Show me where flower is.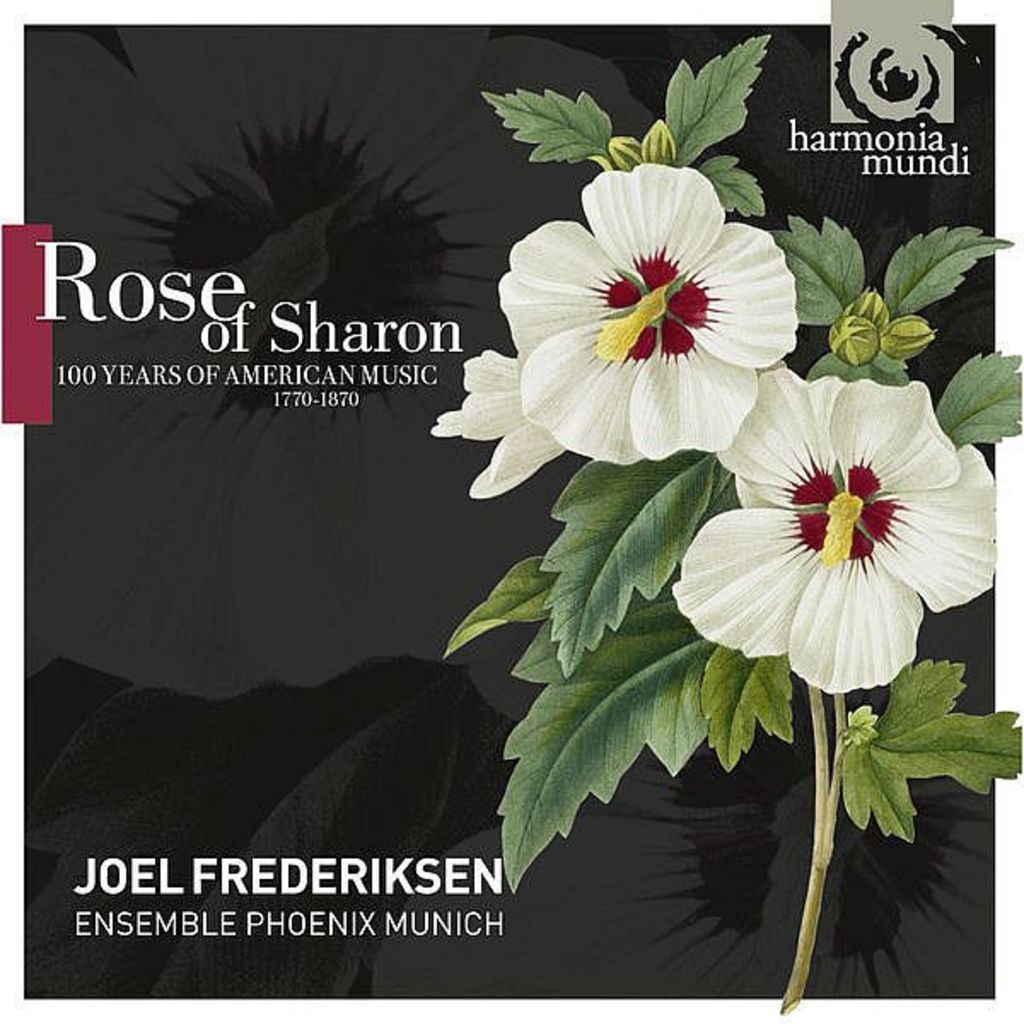
flower is at bbox(430, 346, 580, 497).
